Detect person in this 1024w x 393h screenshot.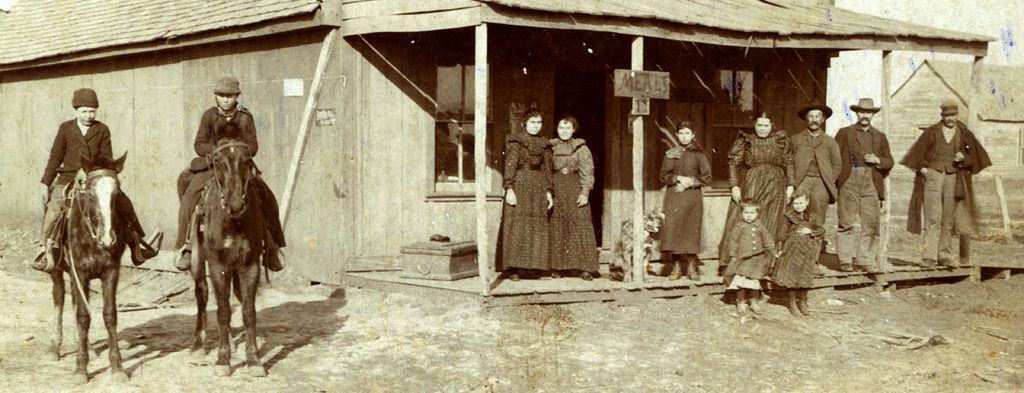
Detection: x1=550 y1=112 x2=596 y2=284.
